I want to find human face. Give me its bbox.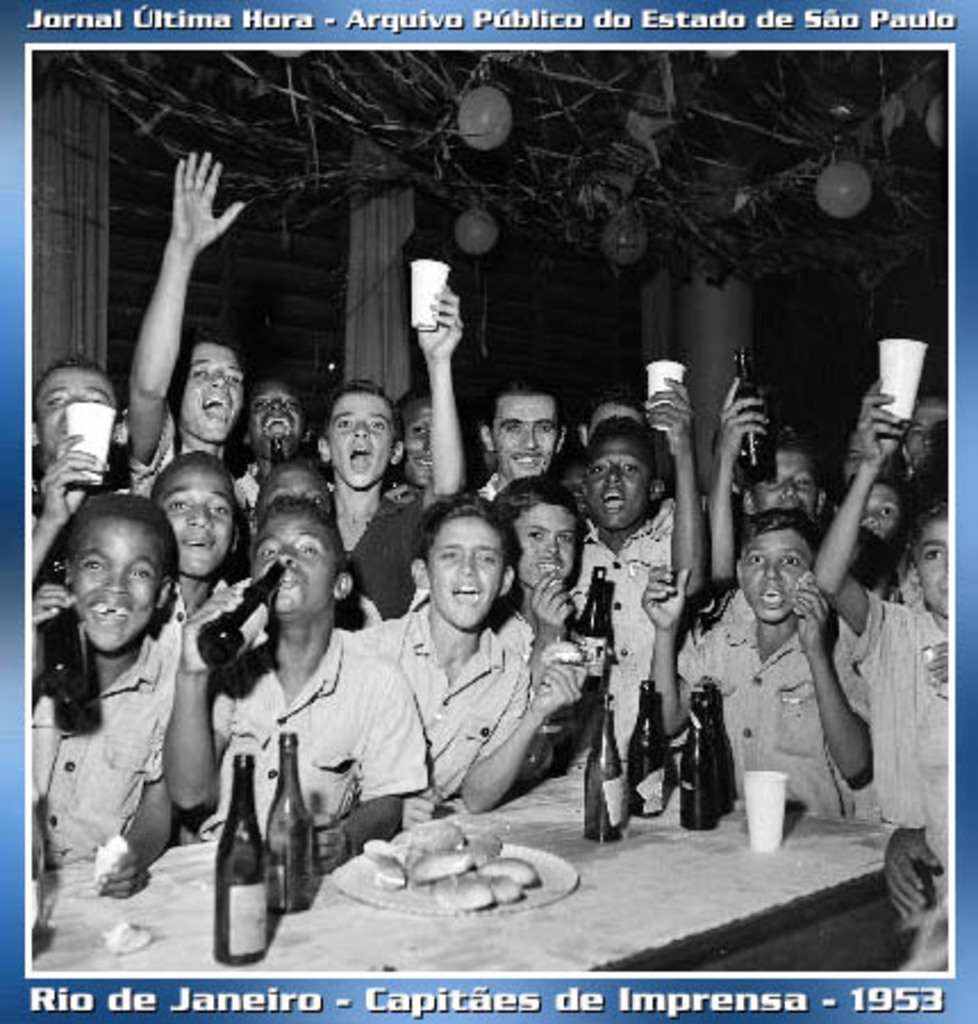
Rect(732, 532, 814, 621).
